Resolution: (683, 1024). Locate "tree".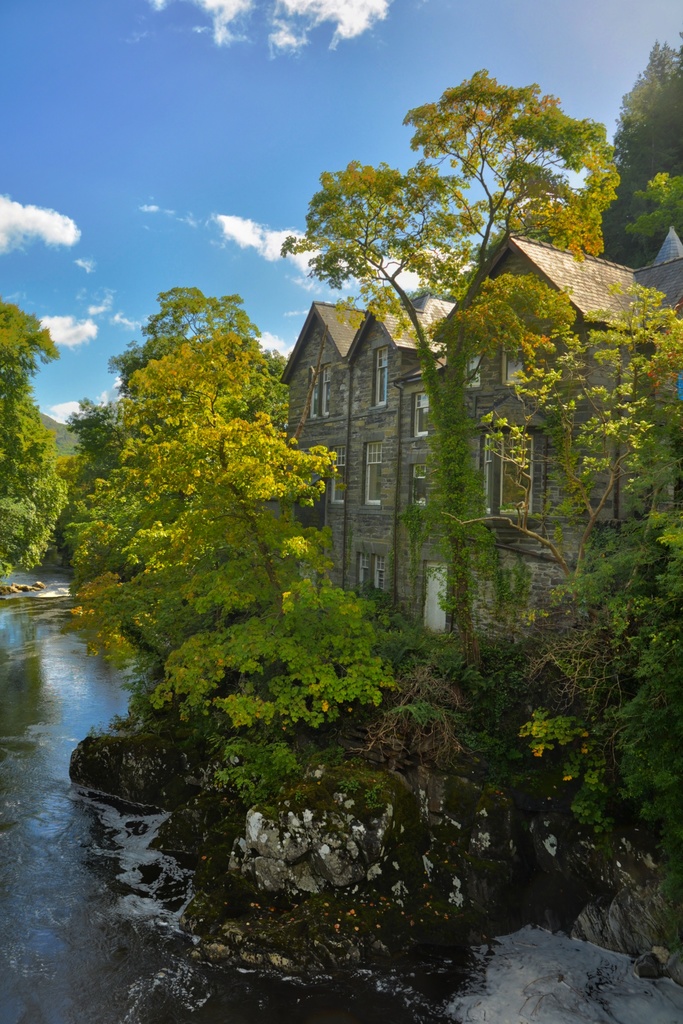
rect(0, 294, 72, 572).
